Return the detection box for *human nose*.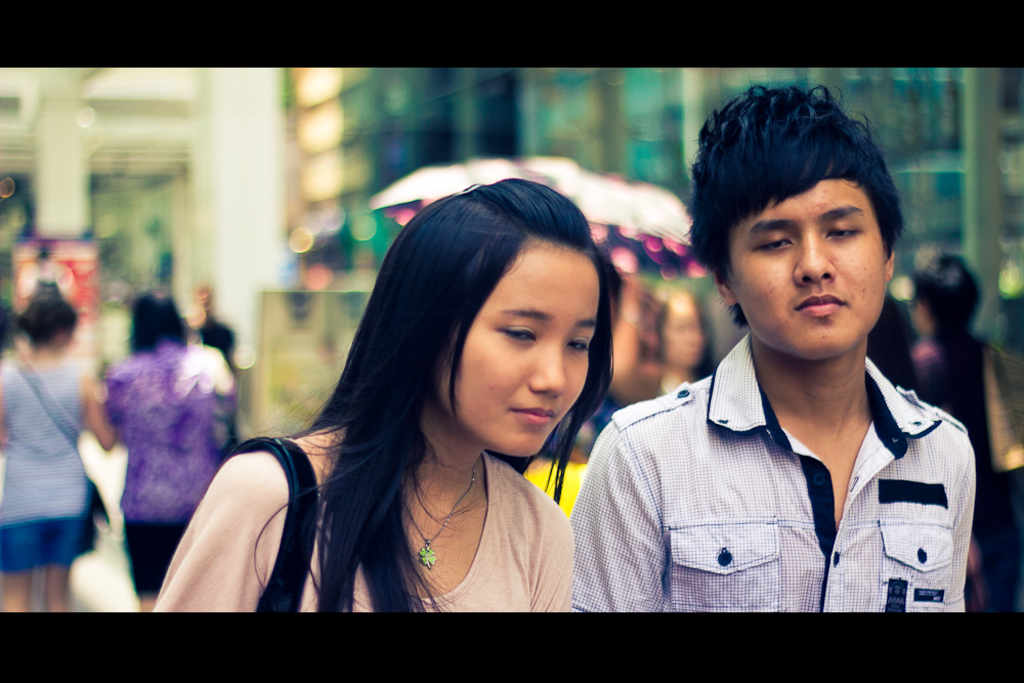
(791,224,835,285).
